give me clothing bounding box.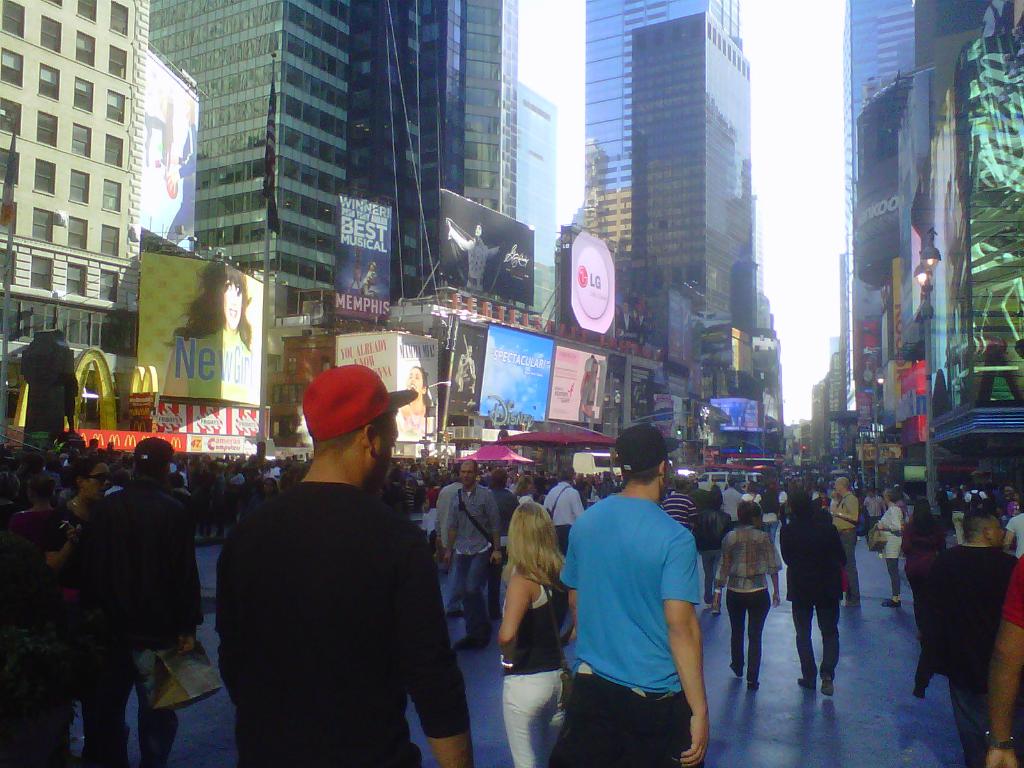
{"left": 448, "top": 478, "right": 500, "bottom": 638}.
